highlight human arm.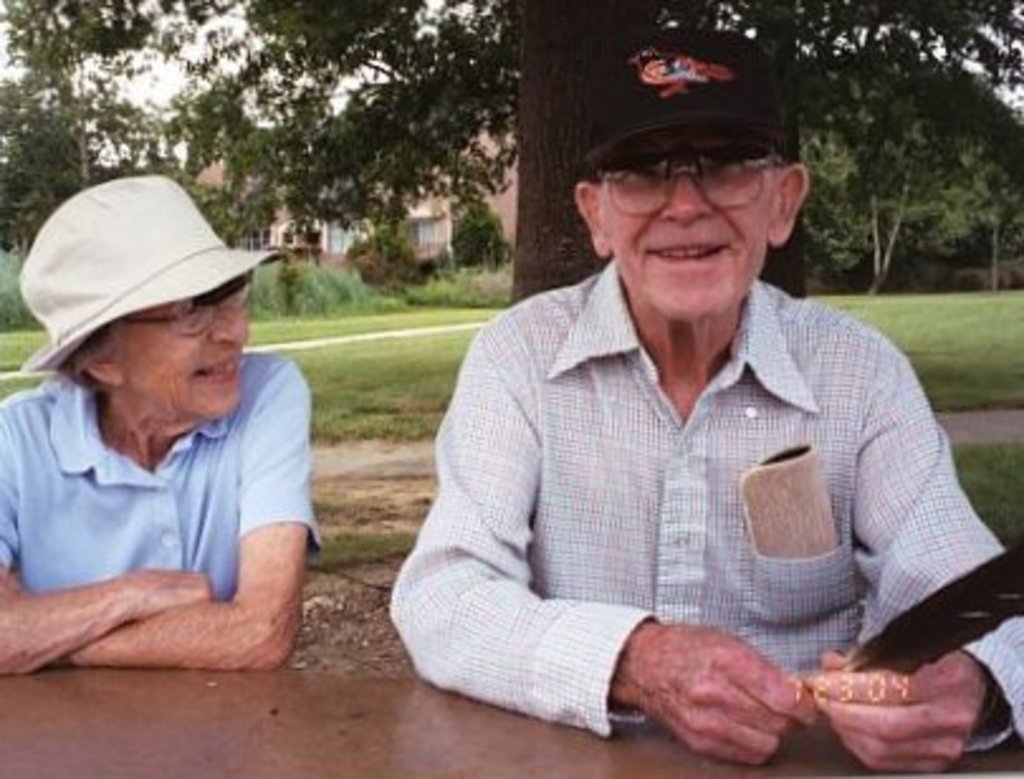
Highlighted region: x1=0, y1=397, x2=222, y2=685.
